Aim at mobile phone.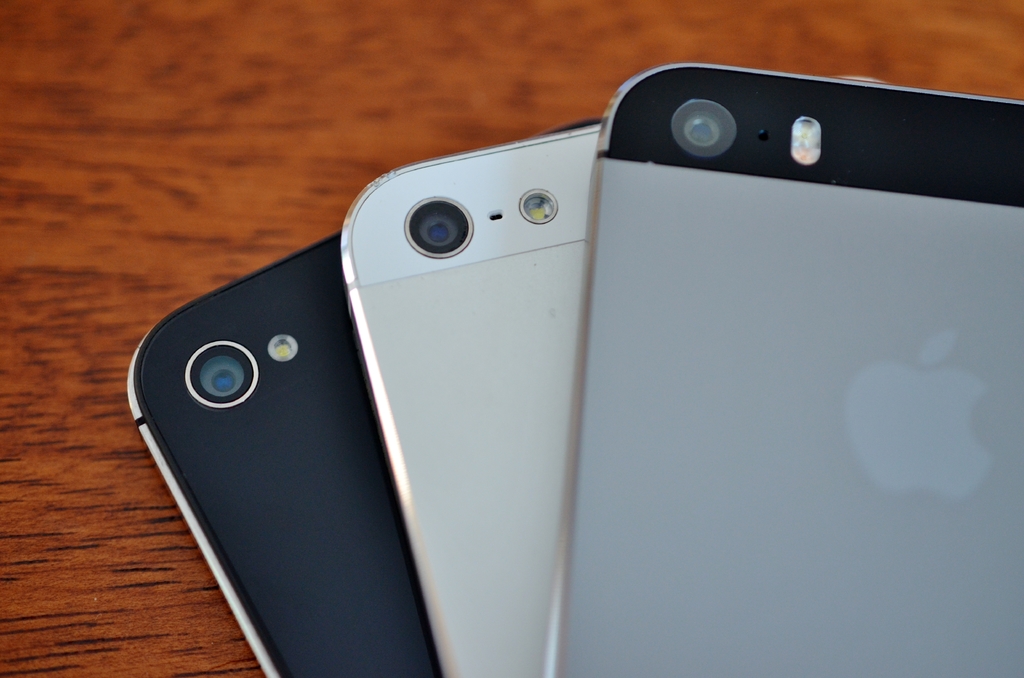
Aimed at select_region(120, 228, 440, 677).
